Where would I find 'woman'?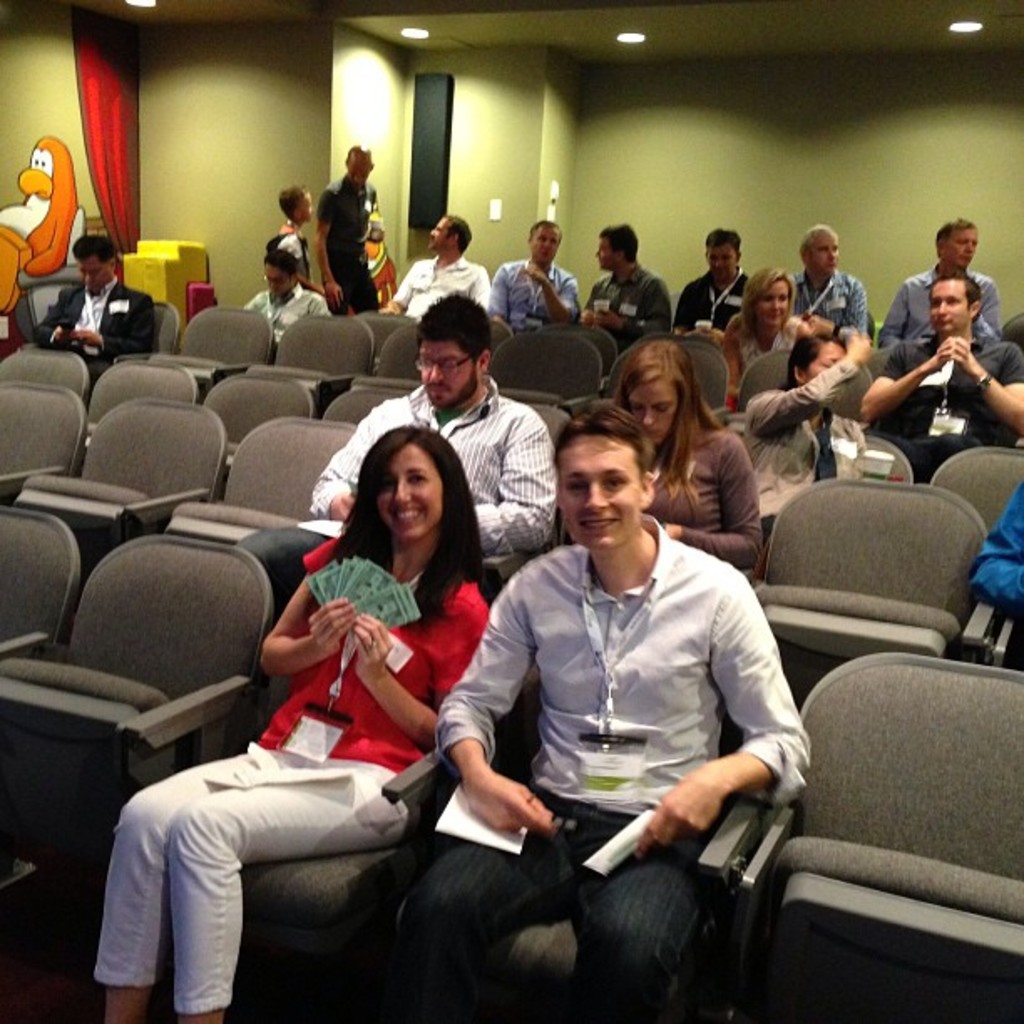
At {"x1": 176, "y1": 398, "x2": 502, "y2": 1007}.
